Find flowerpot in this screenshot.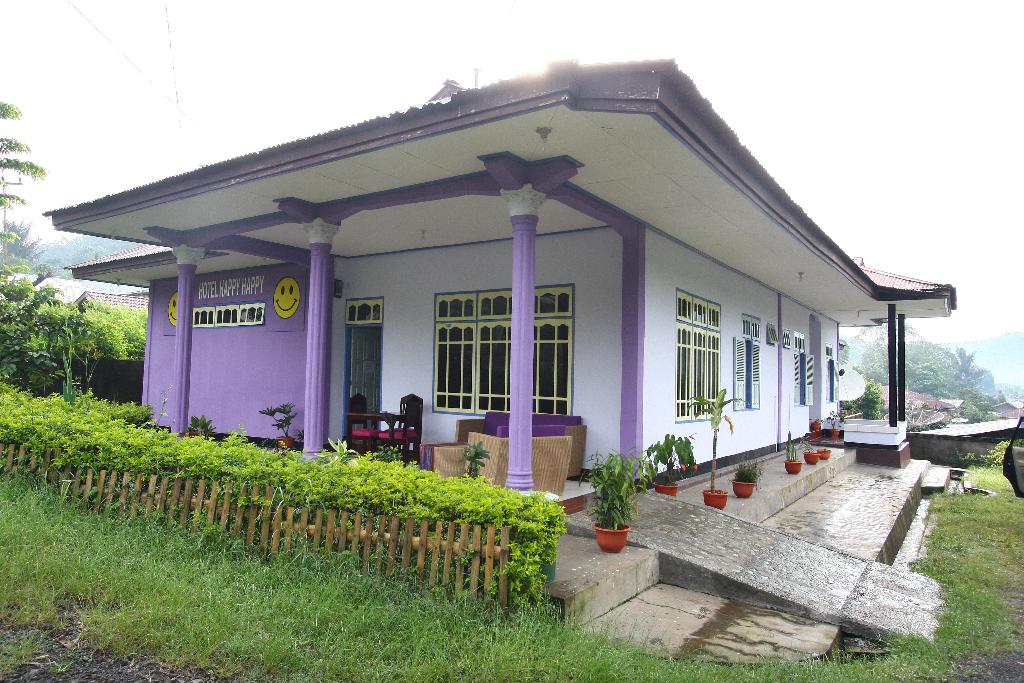
The bounding box for flowerpot is detection(705, 488, 729, 509).
